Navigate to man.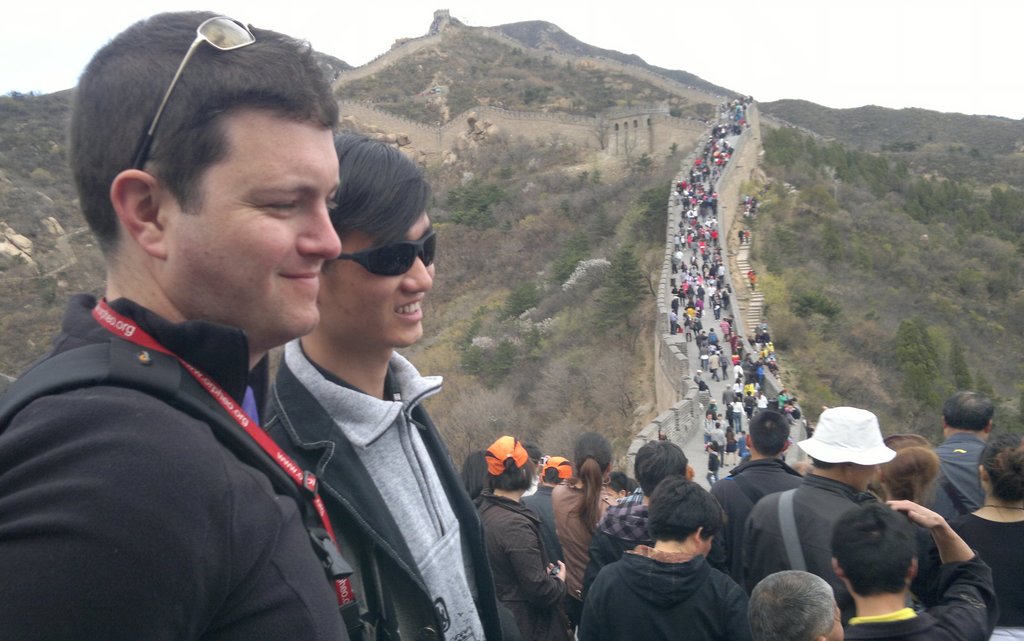
Navigation target: (930,394,995,524).
